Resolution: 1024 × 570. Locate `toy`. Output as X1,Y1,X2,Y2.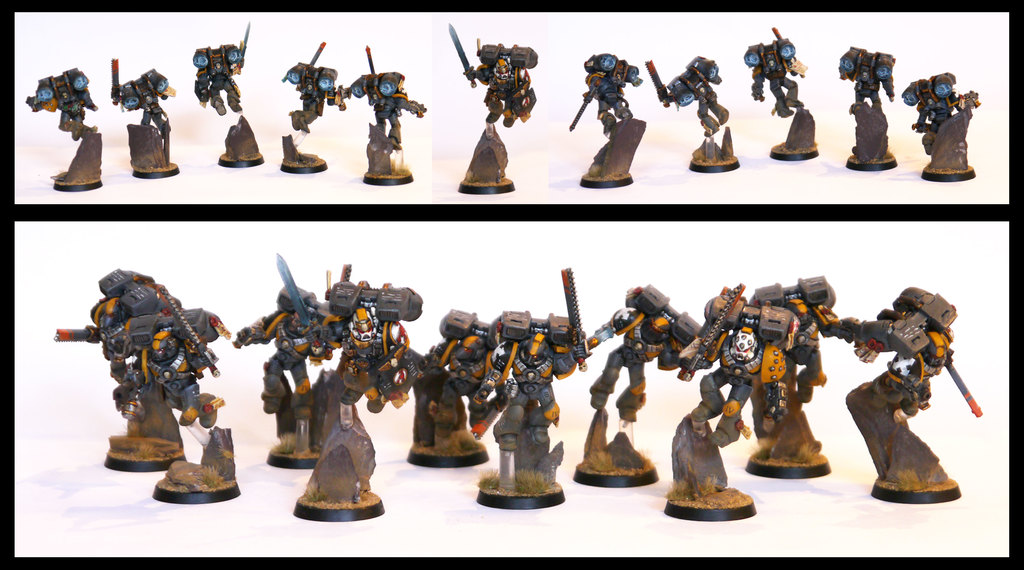
275,31,348,175.
